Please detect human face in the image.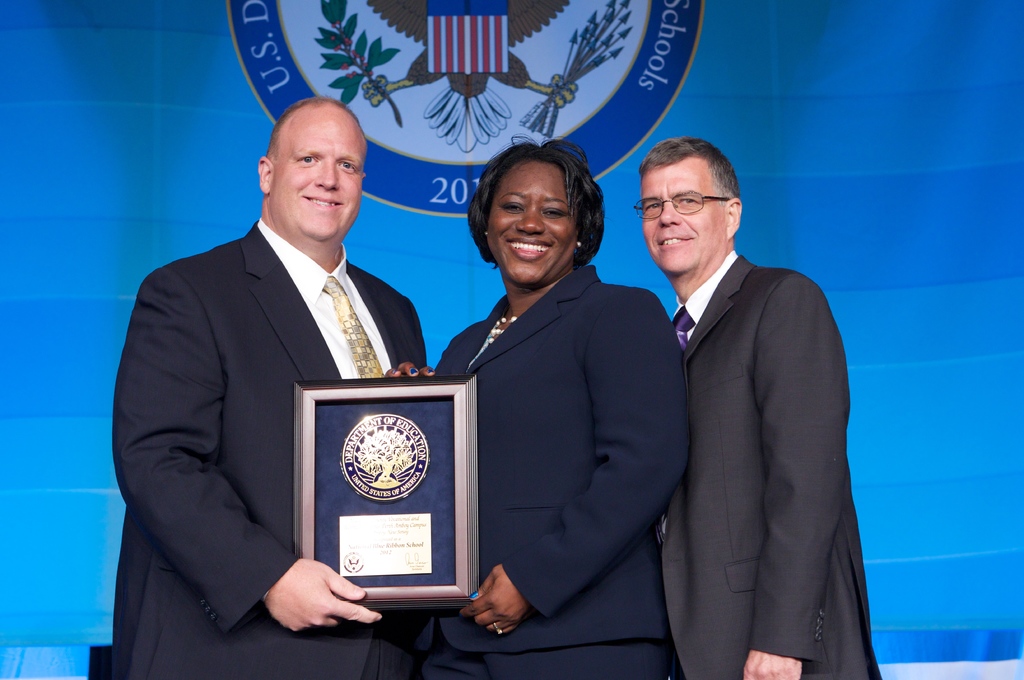
box(277, 117, 366, 243).
